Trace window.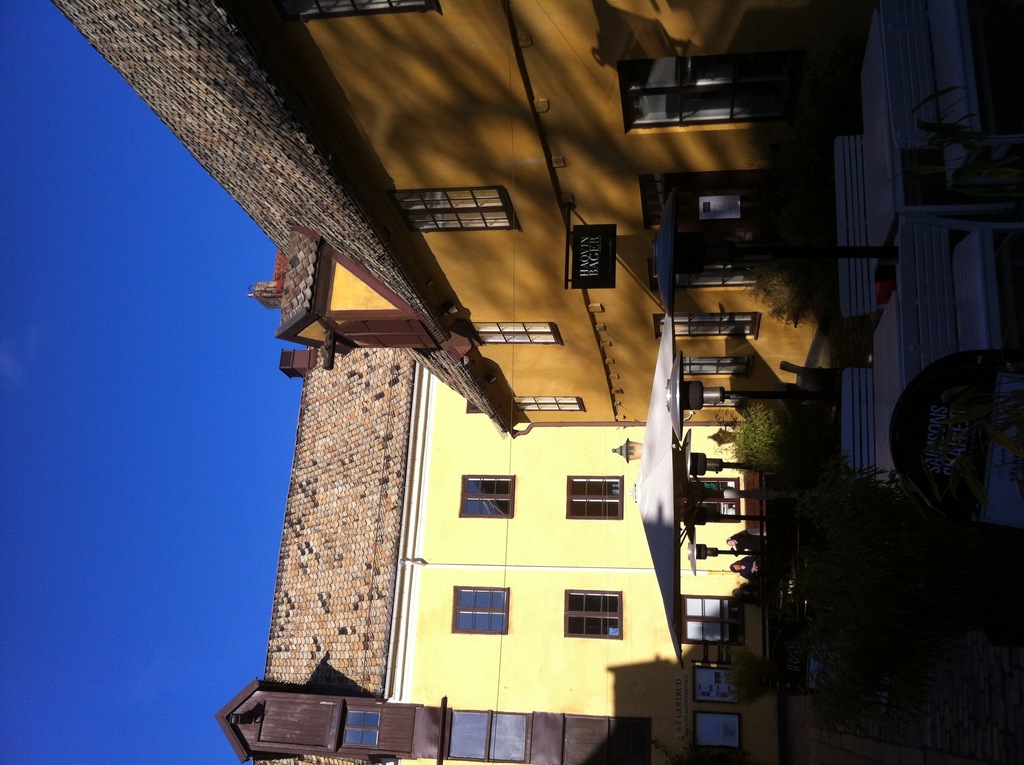
Traced to bbox(681, 597, 748, 650).
